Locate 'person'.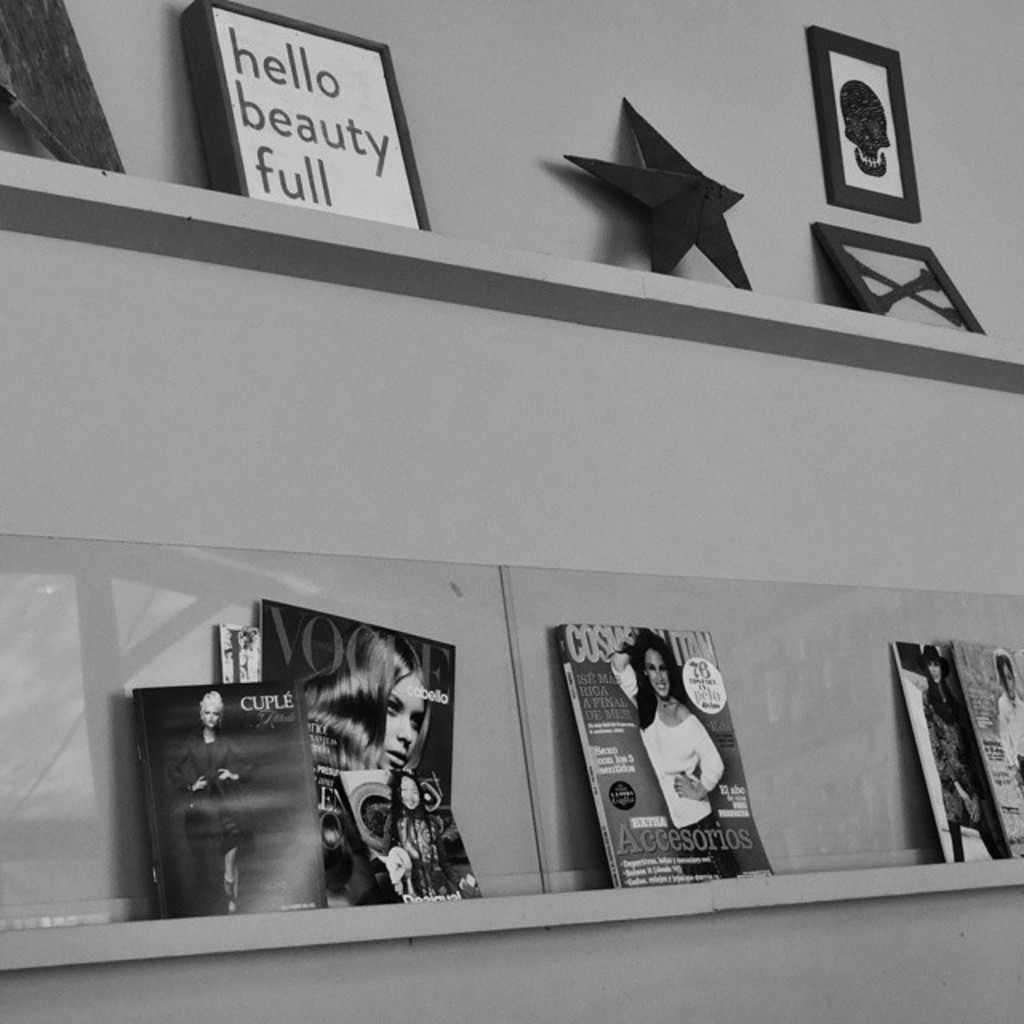
Bounding box: (171, 693, 259, 915).
